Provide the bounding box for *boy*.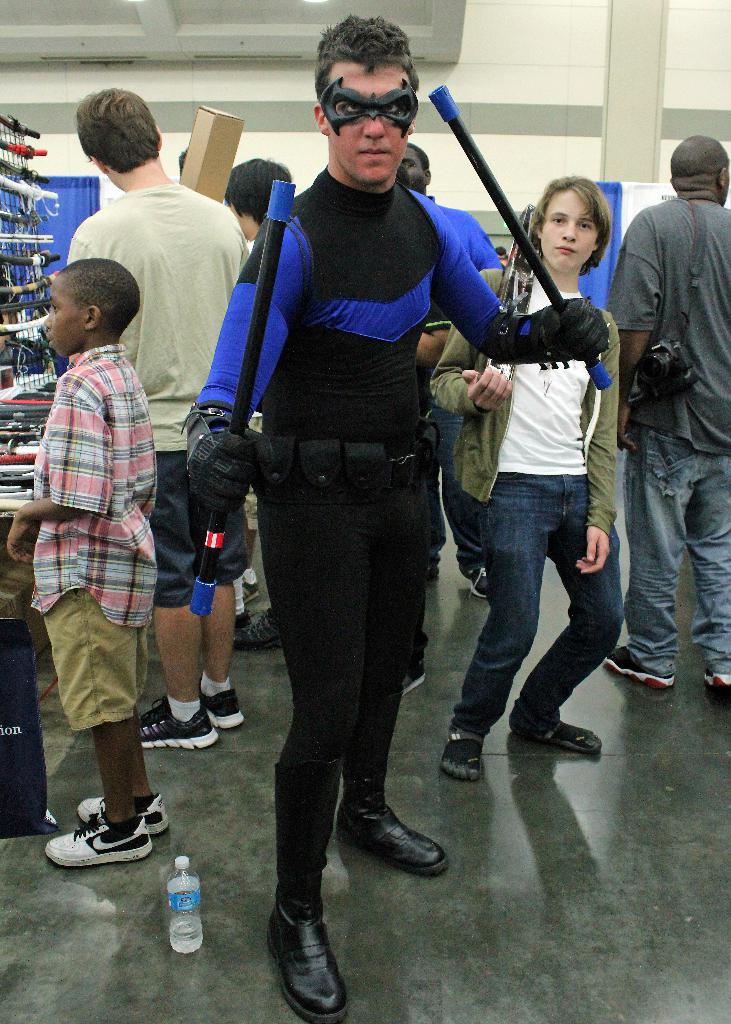
pyautogui.locateOnScreen(10, 240, 195, 888).
